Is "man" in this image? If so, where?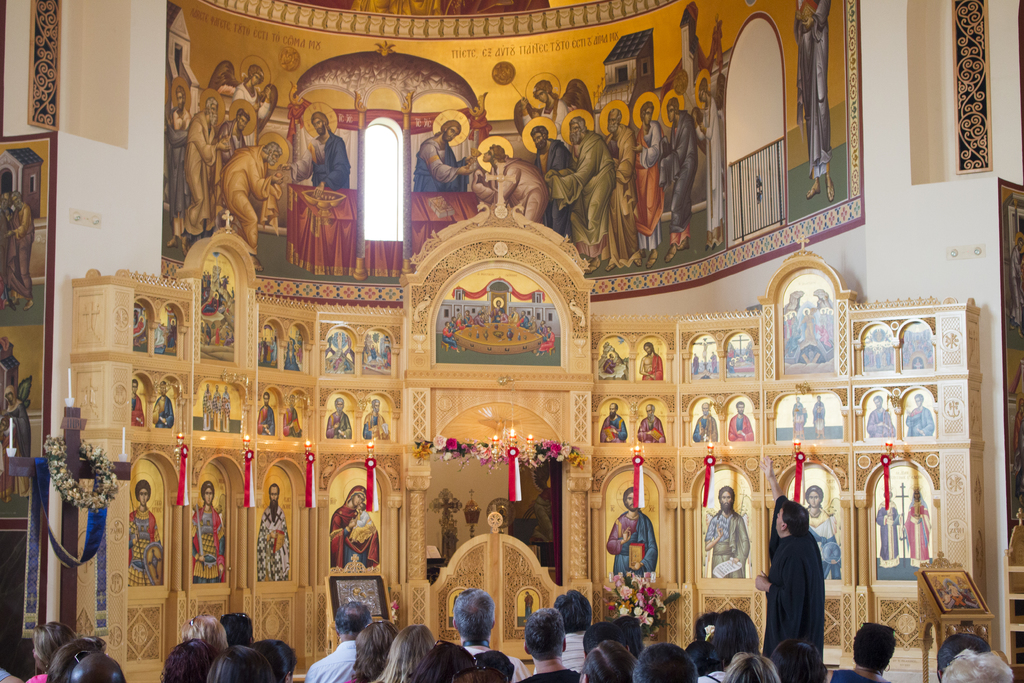
Yes, at [x1=522, y1=609, x2=581, y2=682].
